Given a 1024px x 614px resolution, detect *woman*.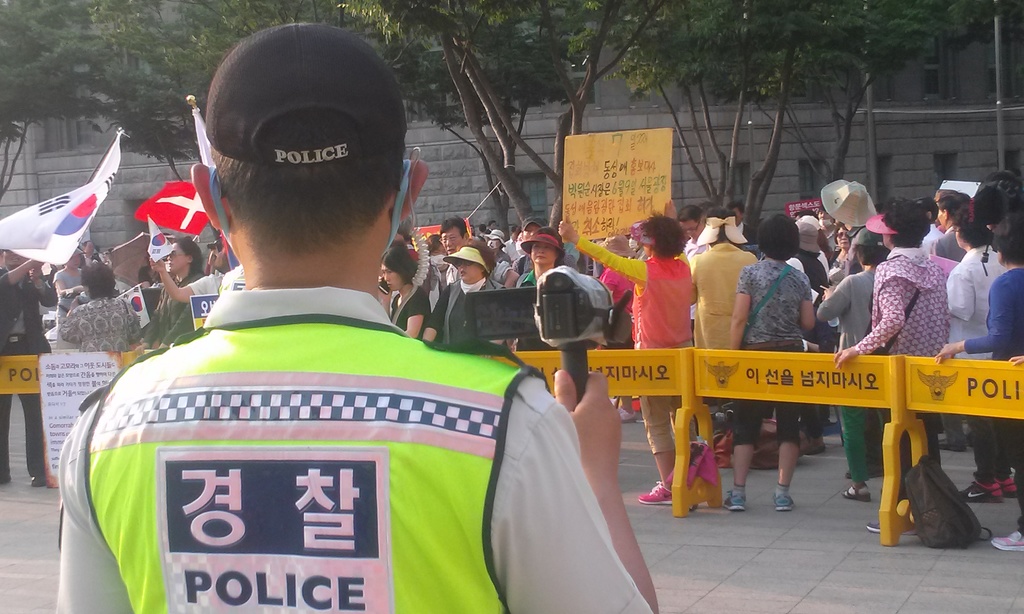
<bbox>378, 247, 433, 339</bbox>.
